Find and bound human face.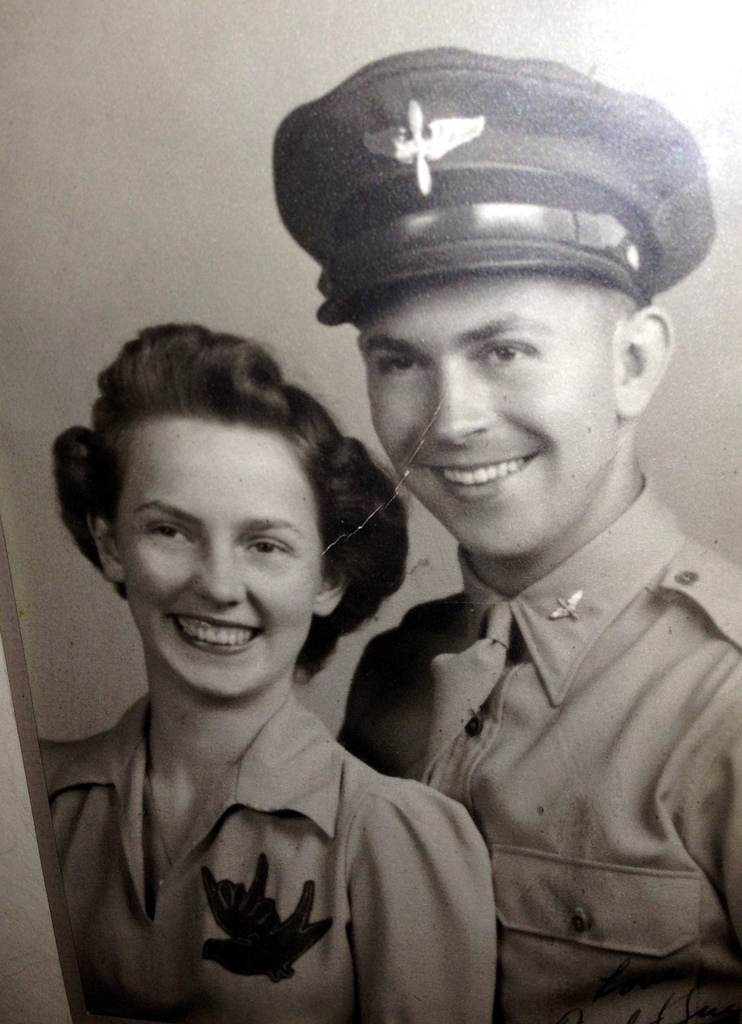
Bound: 109 416 323 701.
